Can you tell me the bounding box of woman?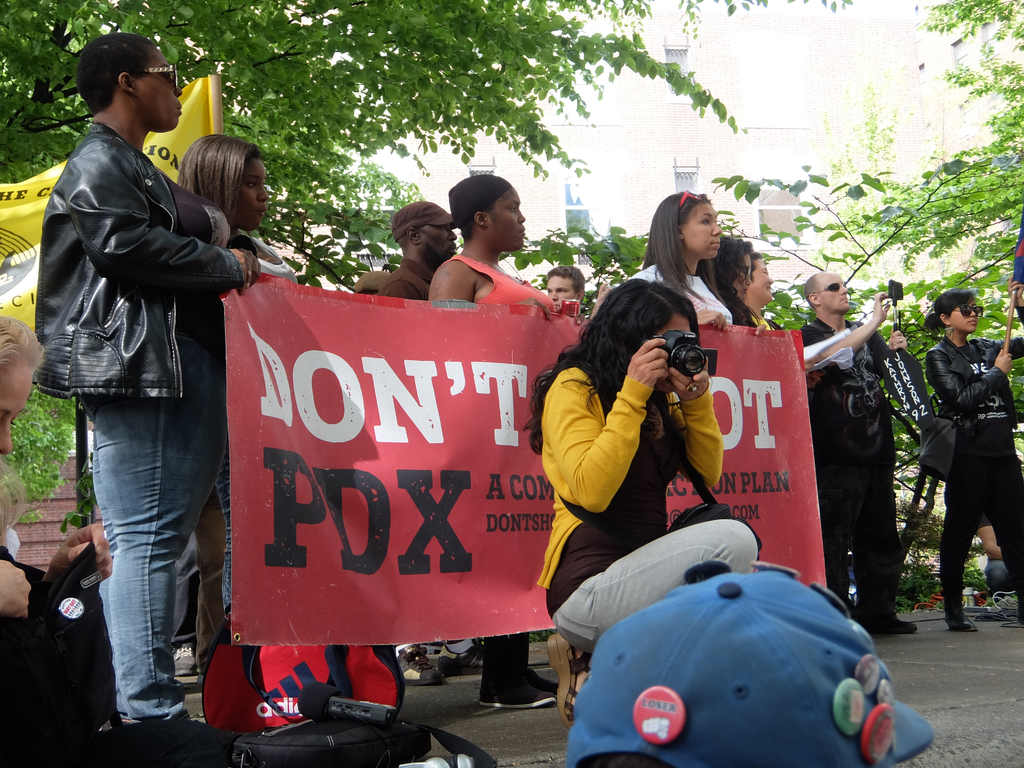
left=24, top=43, right=257, bottom=735.
